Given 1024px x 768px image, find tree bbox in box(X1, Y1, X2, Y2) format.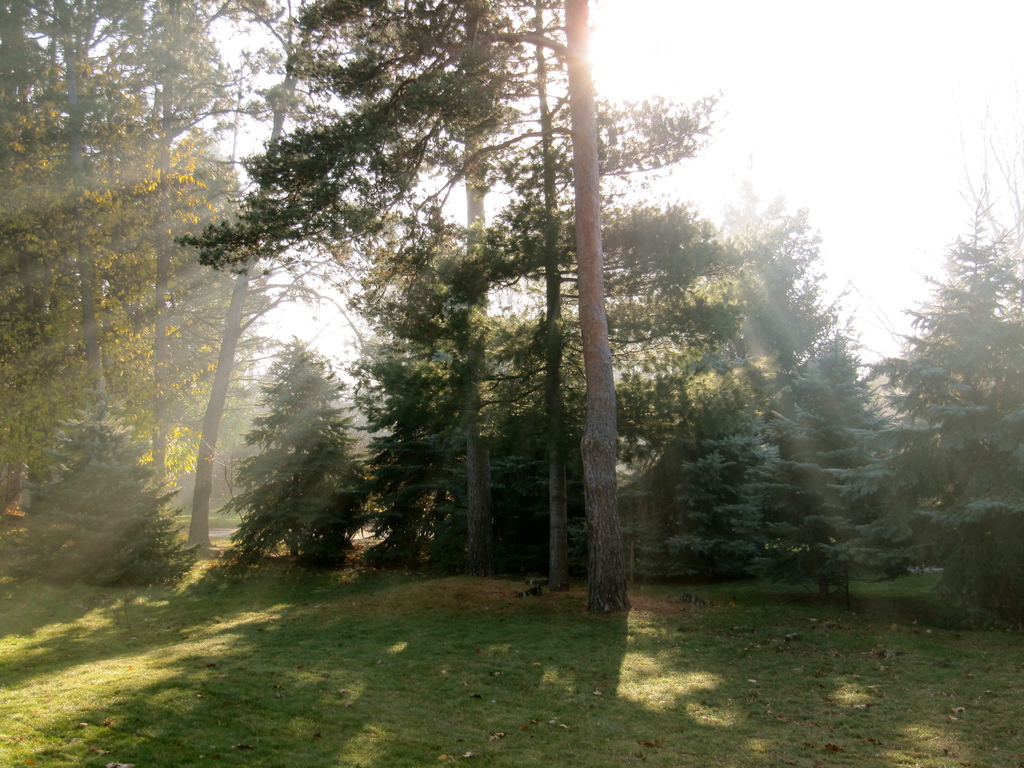
box(619, 154, 890, 604).
